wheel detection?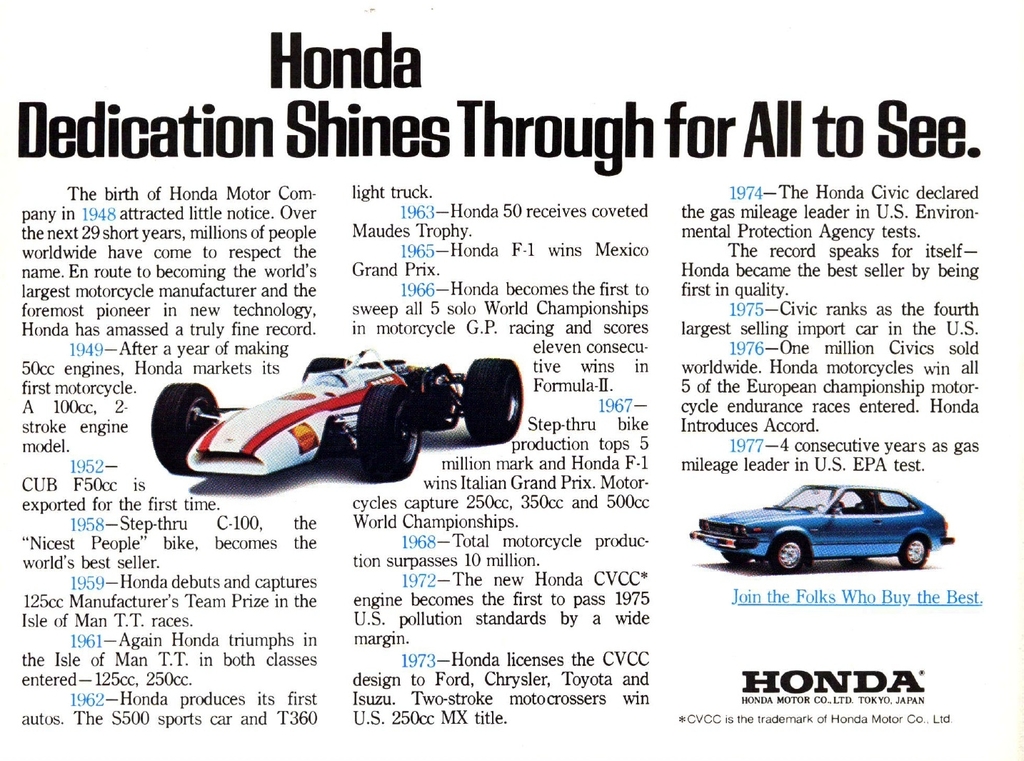
region(816, 503, 824, 512)
